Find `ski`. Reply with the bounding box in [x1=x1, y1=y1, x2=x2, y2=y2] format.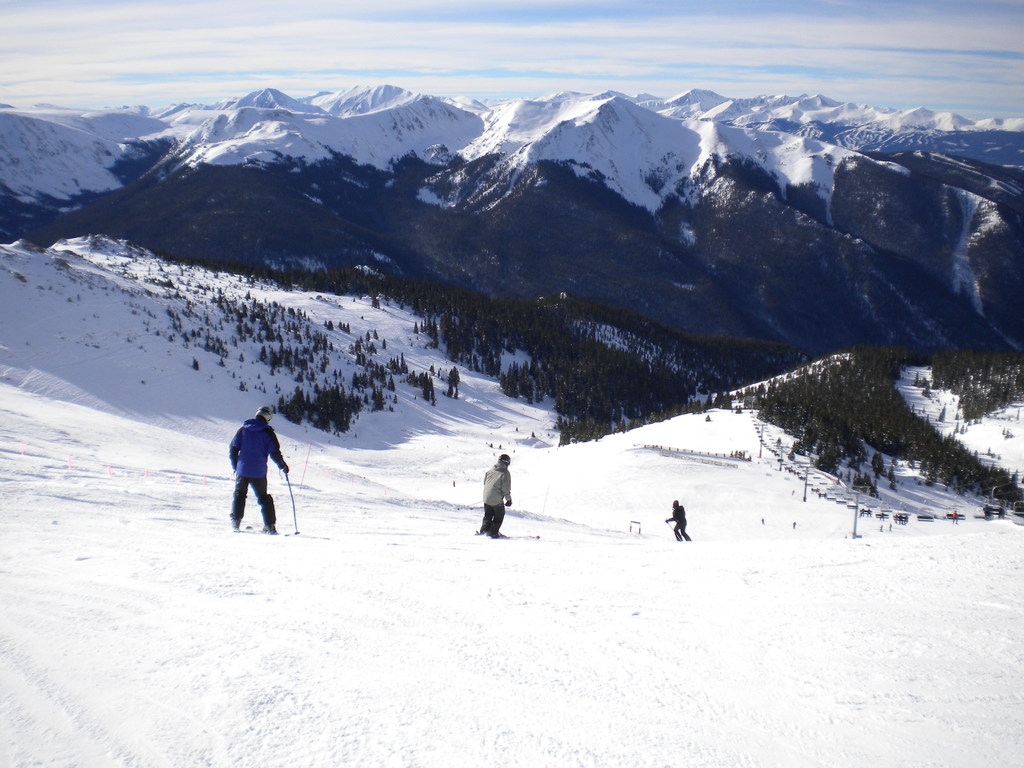
[x1=228, y1=528, x2=320, y2=547].
